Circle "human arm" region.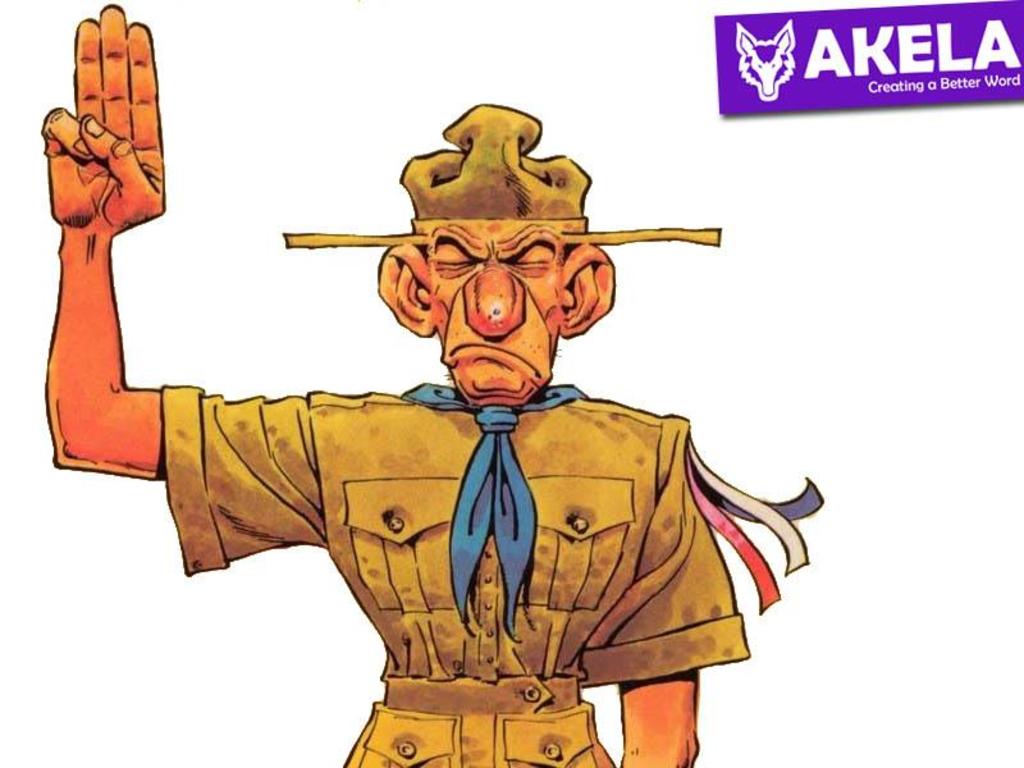
Region: <box>580,416,762,767</box>.
